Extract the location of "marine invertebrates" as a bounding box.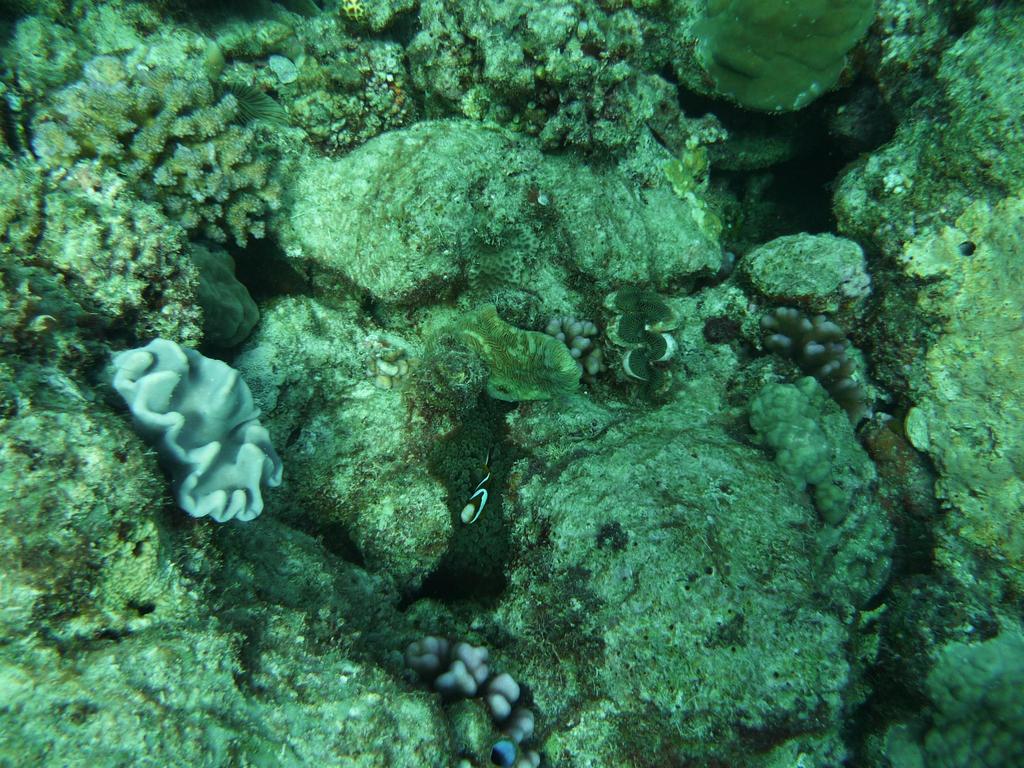
(x1=200, y1=61, x2=330, y2=170).
